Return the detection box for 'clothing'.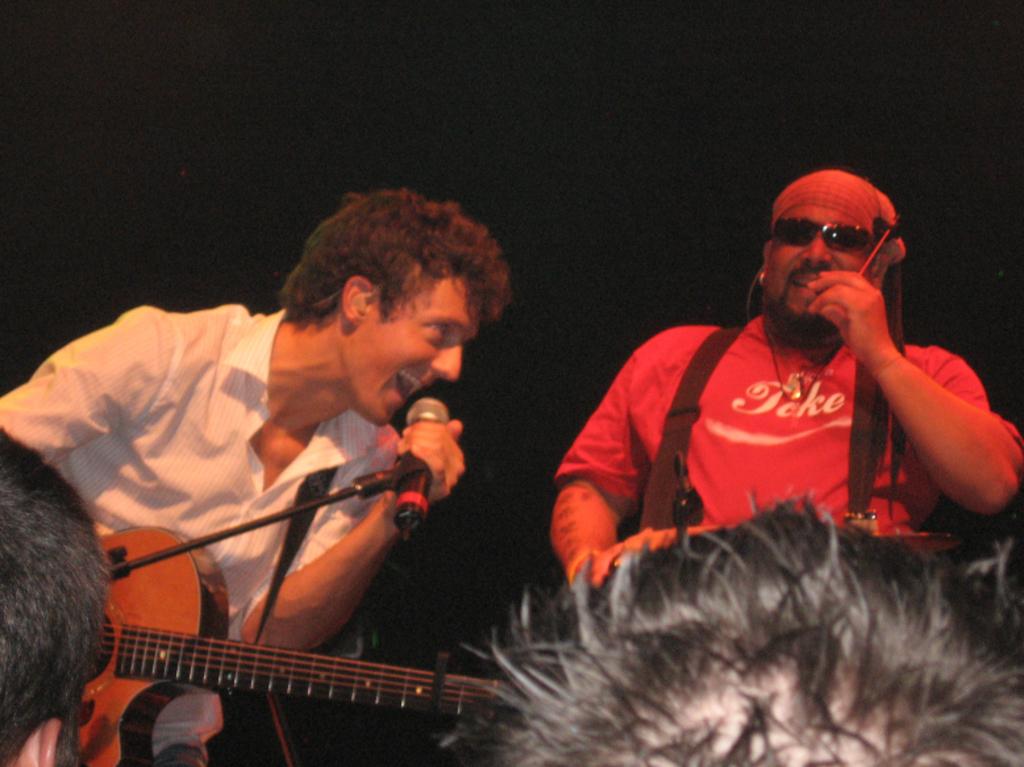
(0, 300, 404, 766).
